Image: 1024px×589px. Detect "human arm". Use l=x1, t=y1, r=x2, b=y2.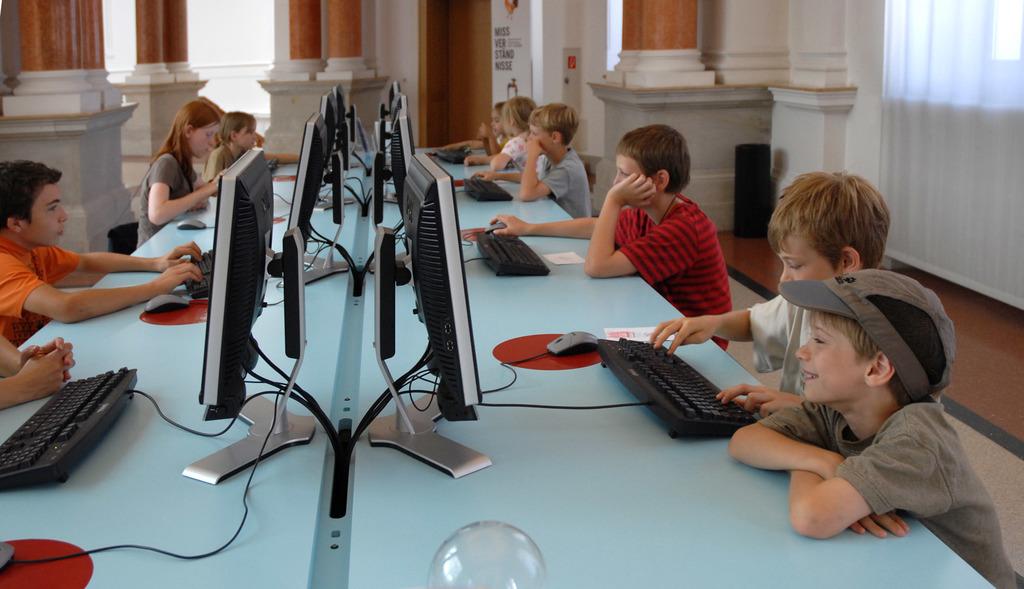
l=465, t=166, r=548, b=183.
